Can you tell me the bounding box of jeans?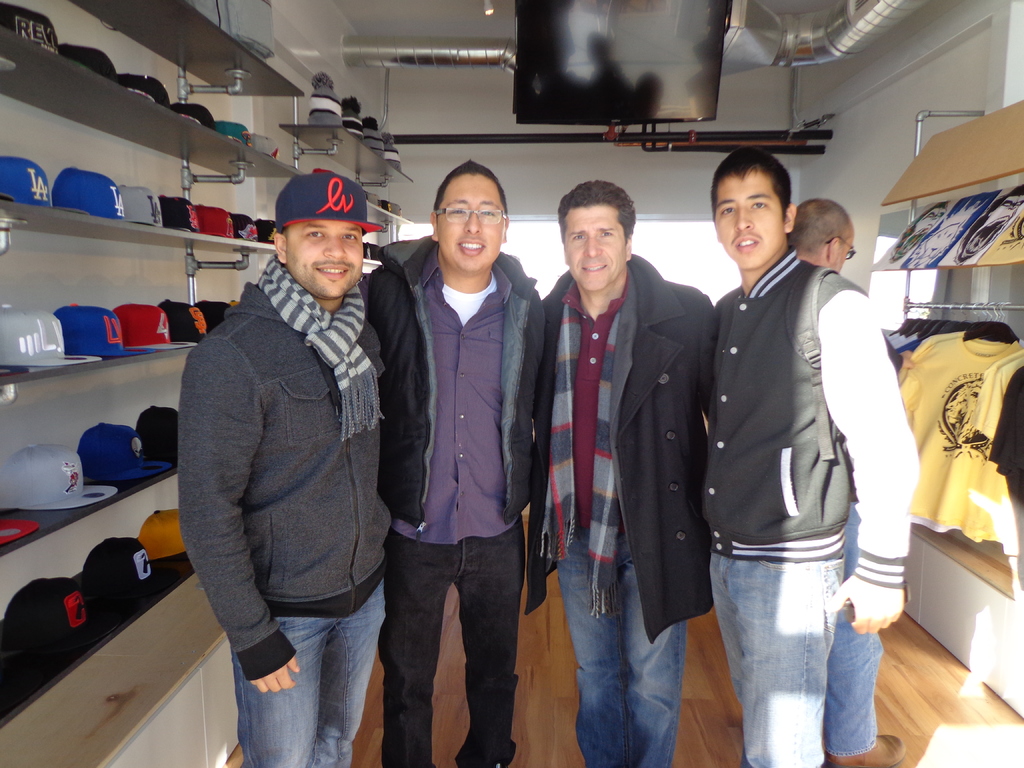
BBox(220, 576, 379, 767).
